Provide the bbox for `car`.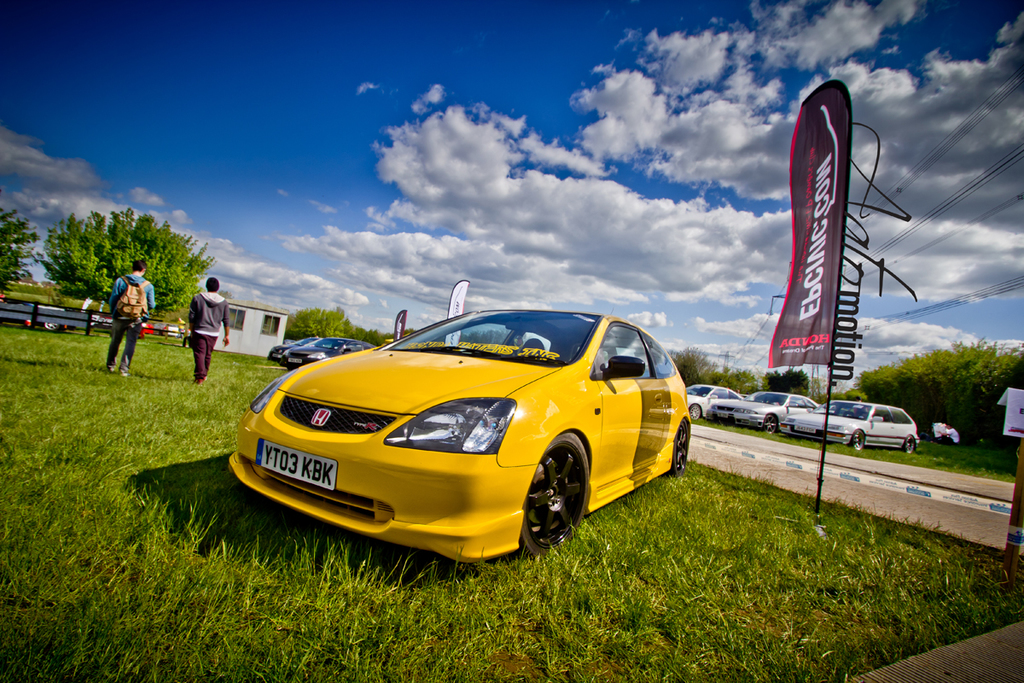
BBox(269, 332, 371, 375).
